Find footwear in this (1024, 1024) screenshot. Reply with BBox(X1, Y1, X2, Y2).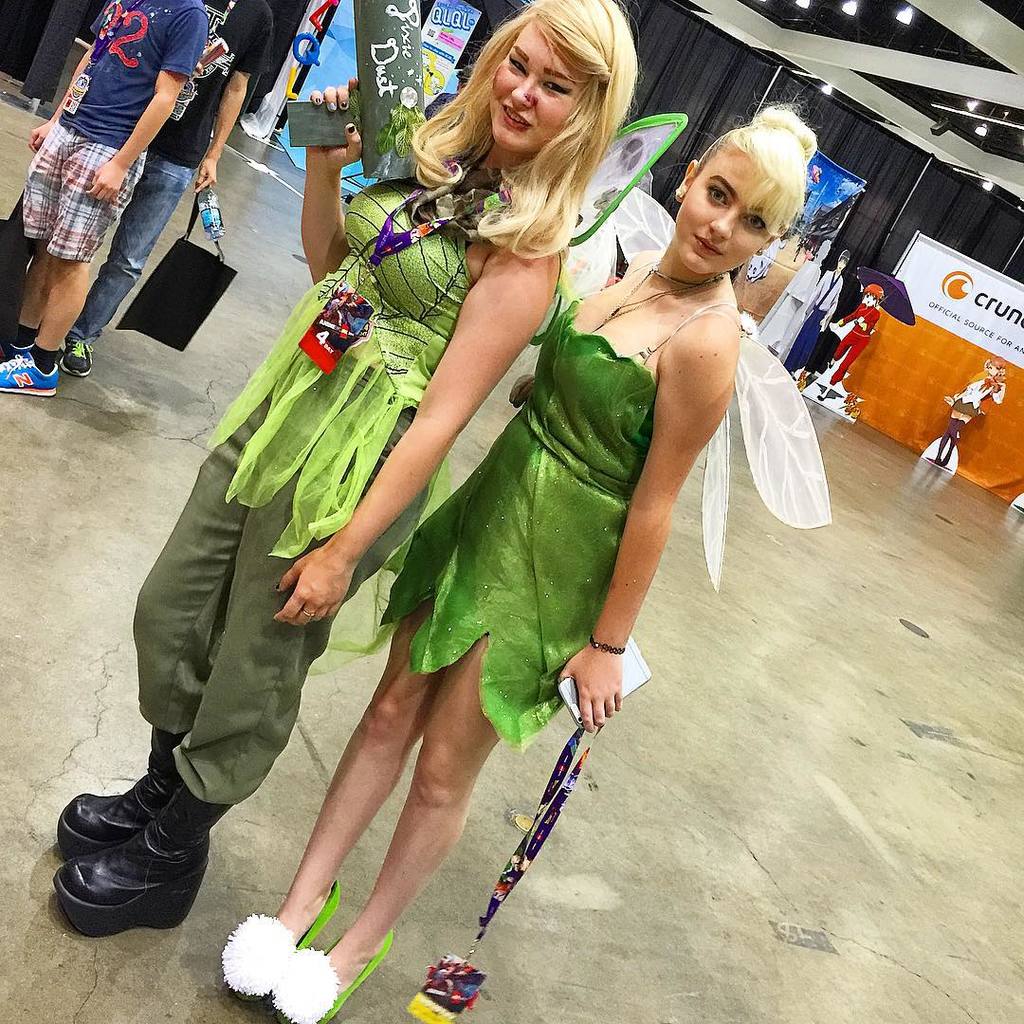
BBox(218, 880, 342, 1004).
